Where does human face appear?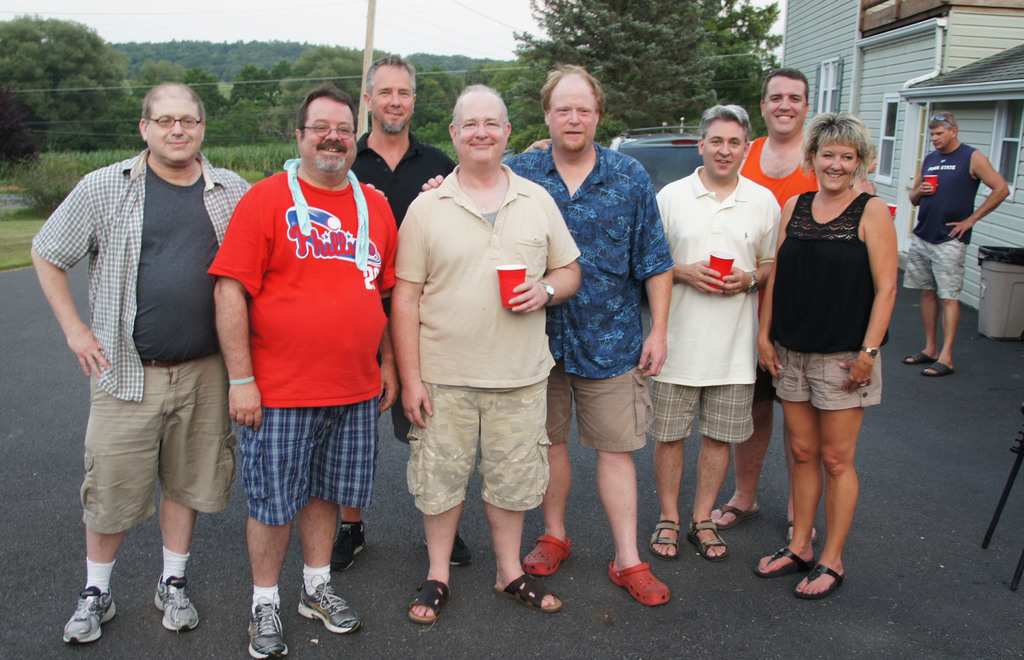
Appears at {"left": 544, "top": 78, "right": 595, "bottom": 158}.
